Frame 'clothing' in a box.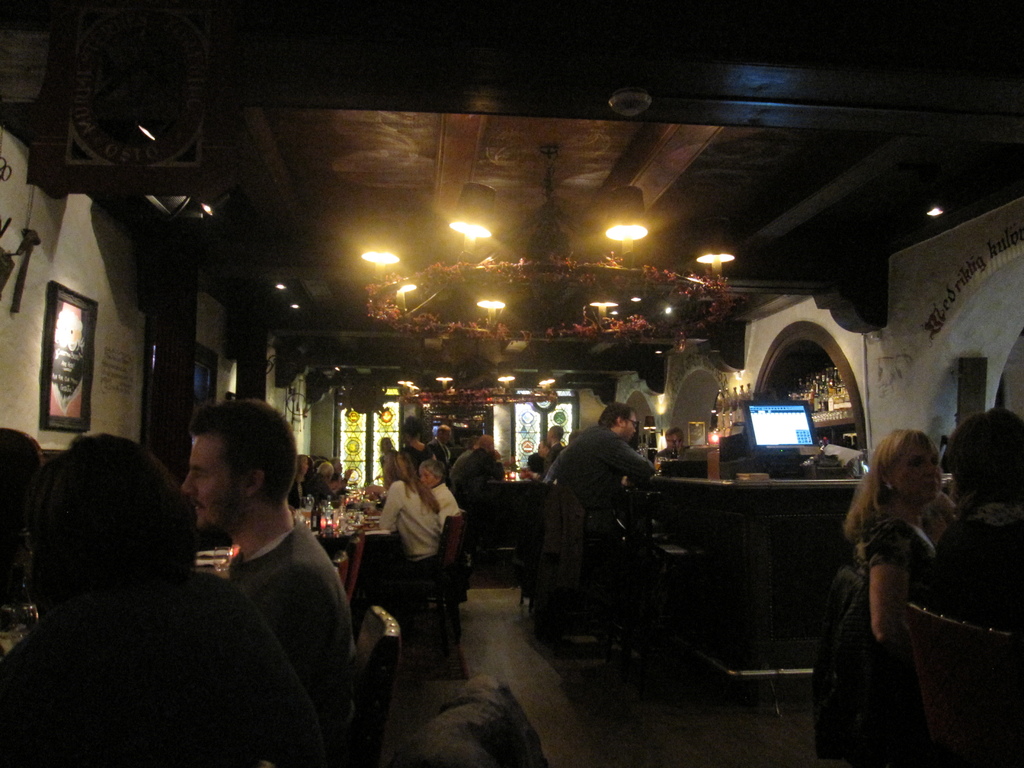
(436, 447, 475, 476).
